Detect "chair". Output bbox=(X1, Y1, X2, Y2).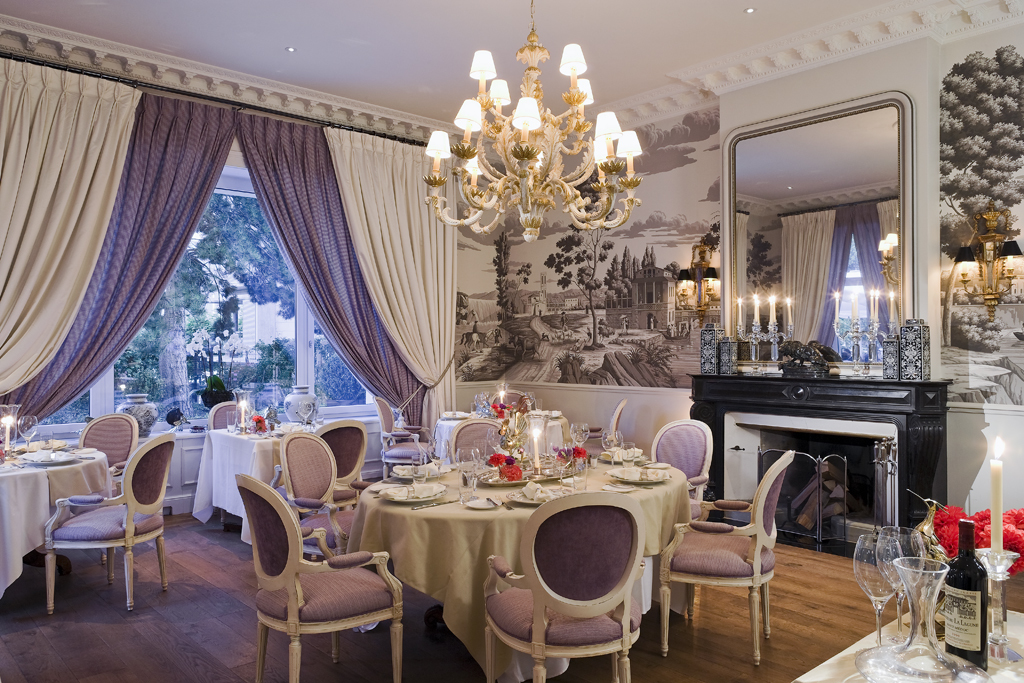
bbox=(485, 491, 652, 682).
